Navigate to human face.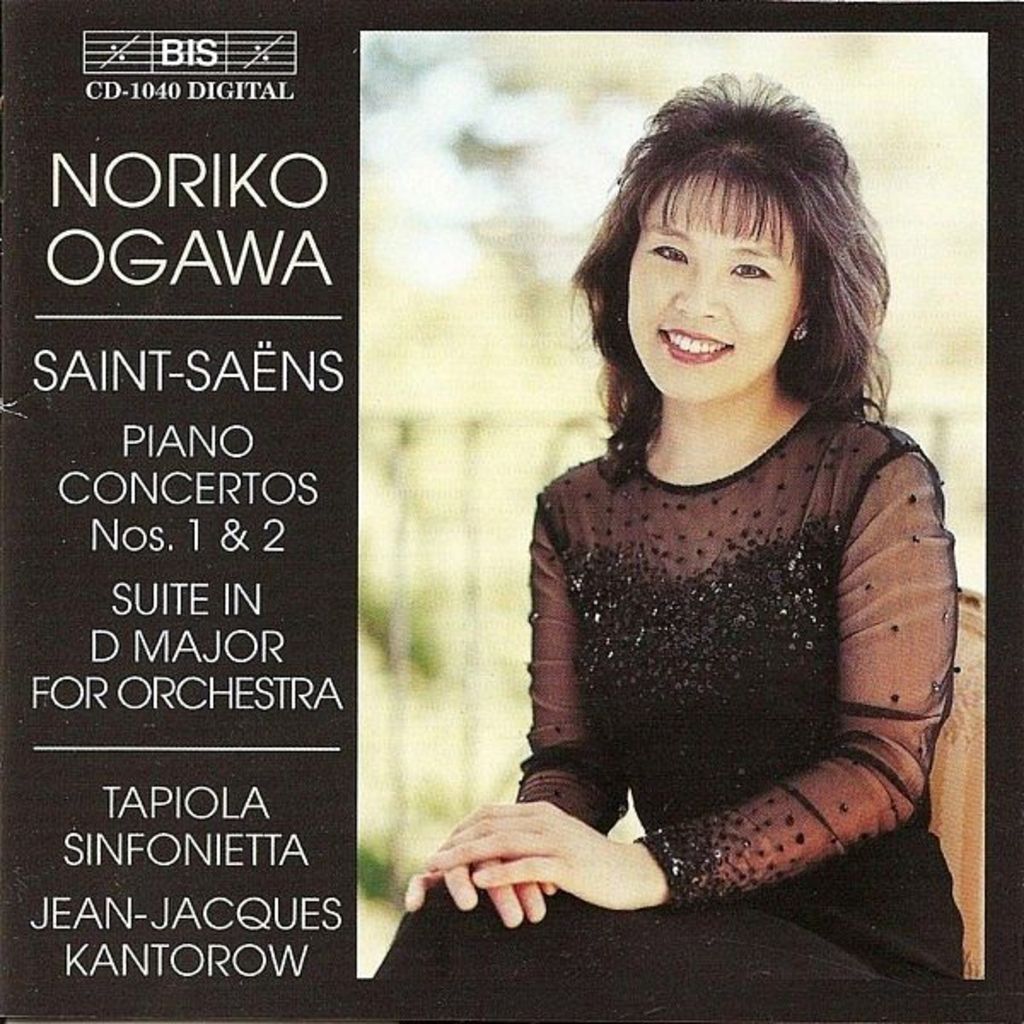
Navigation target: (625,169,802,398).
